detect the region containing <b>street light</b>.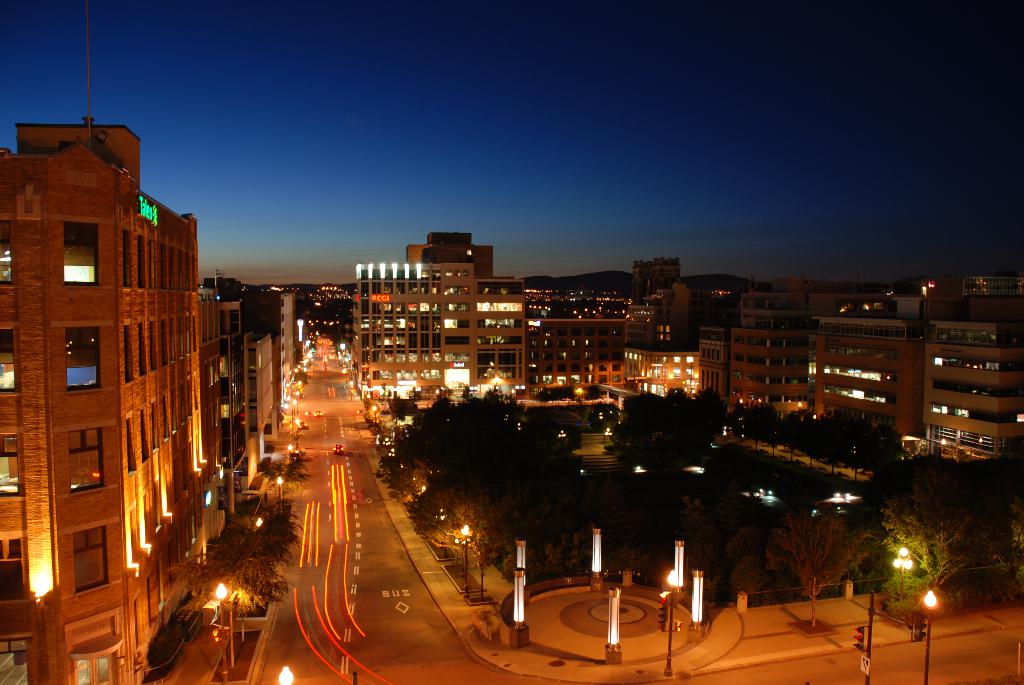
Rect(273, 478, 285, 519).
